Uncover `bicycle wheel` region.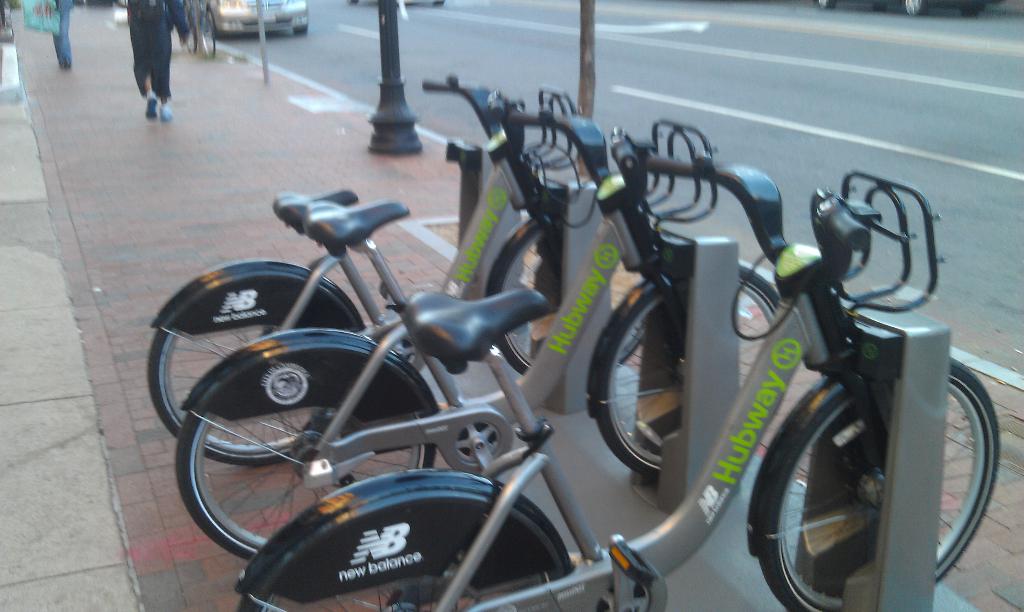
Uncovered: box(239, 566, 570, 611).
